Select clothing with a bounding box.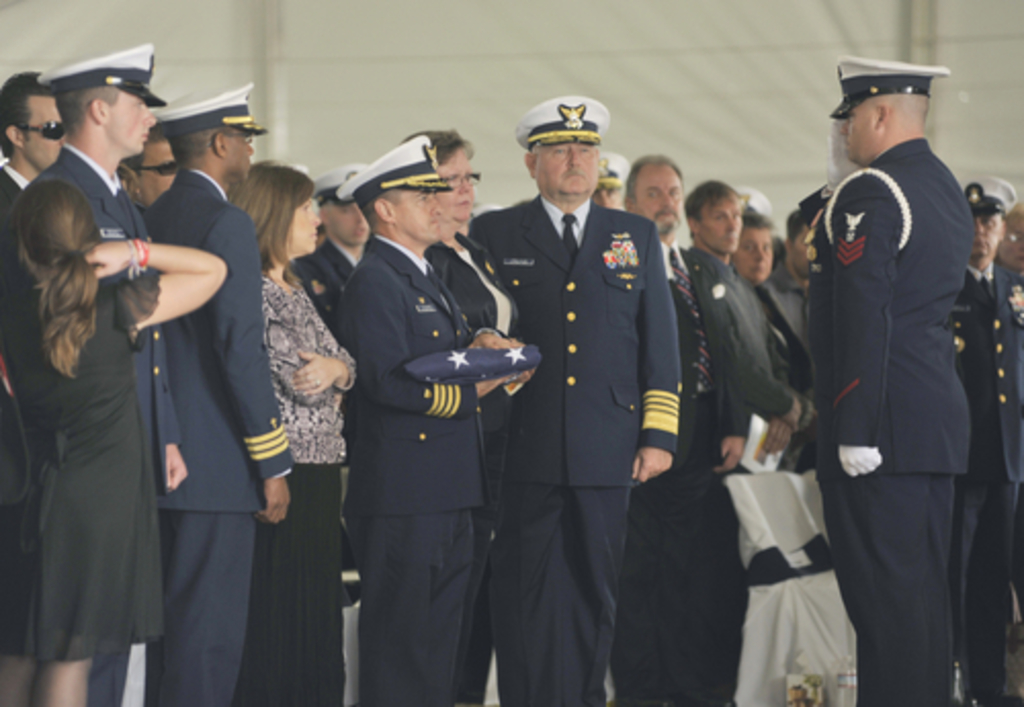
(left=709, top=264, right=803, bottom=404).
